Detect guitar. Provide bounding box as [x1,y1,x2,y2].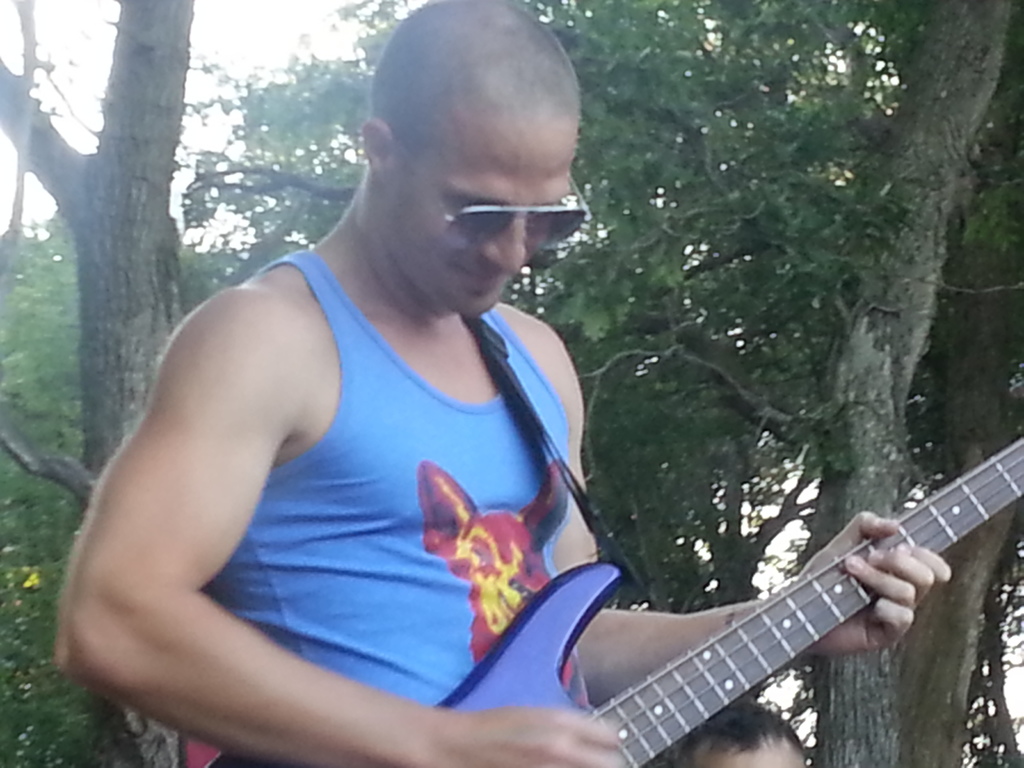
[426,433,1023,767].
